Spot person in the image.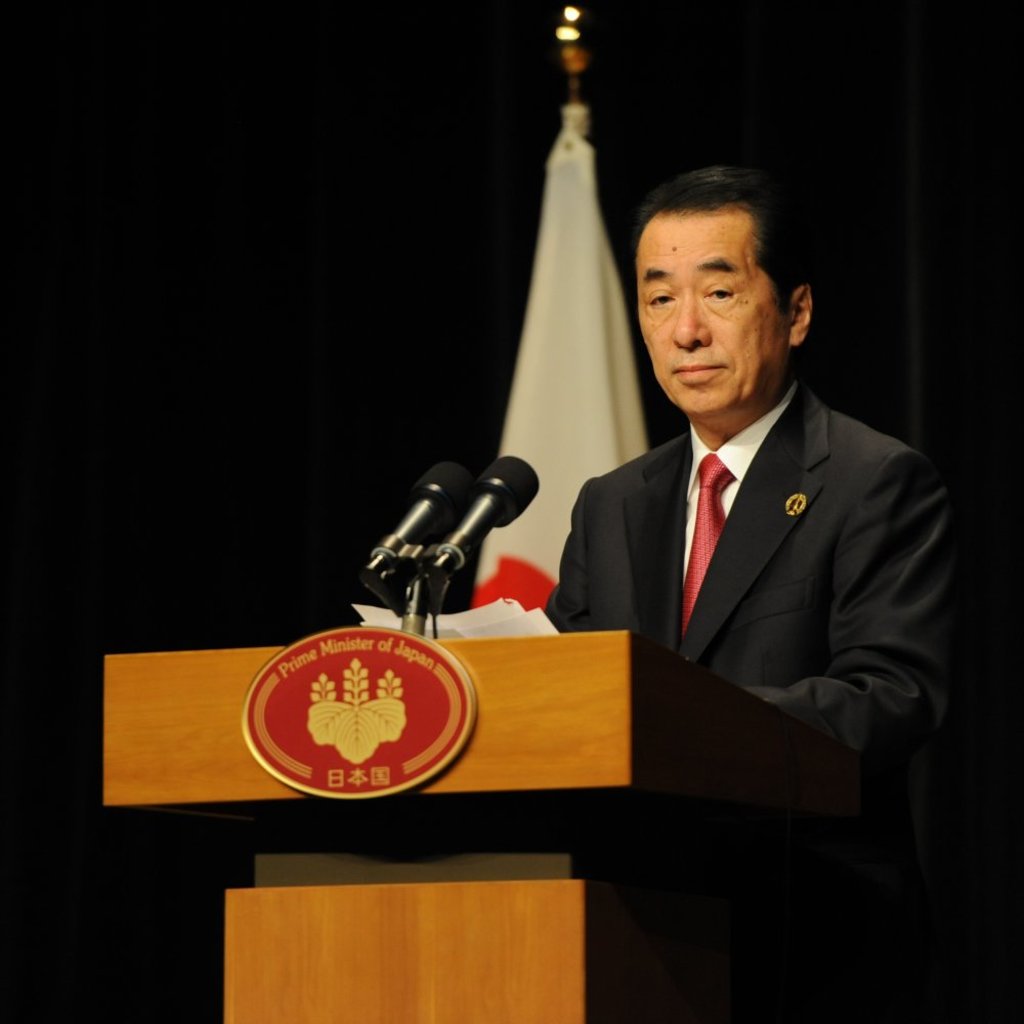
person found at <region>553, 126, 953, 937</region>.
